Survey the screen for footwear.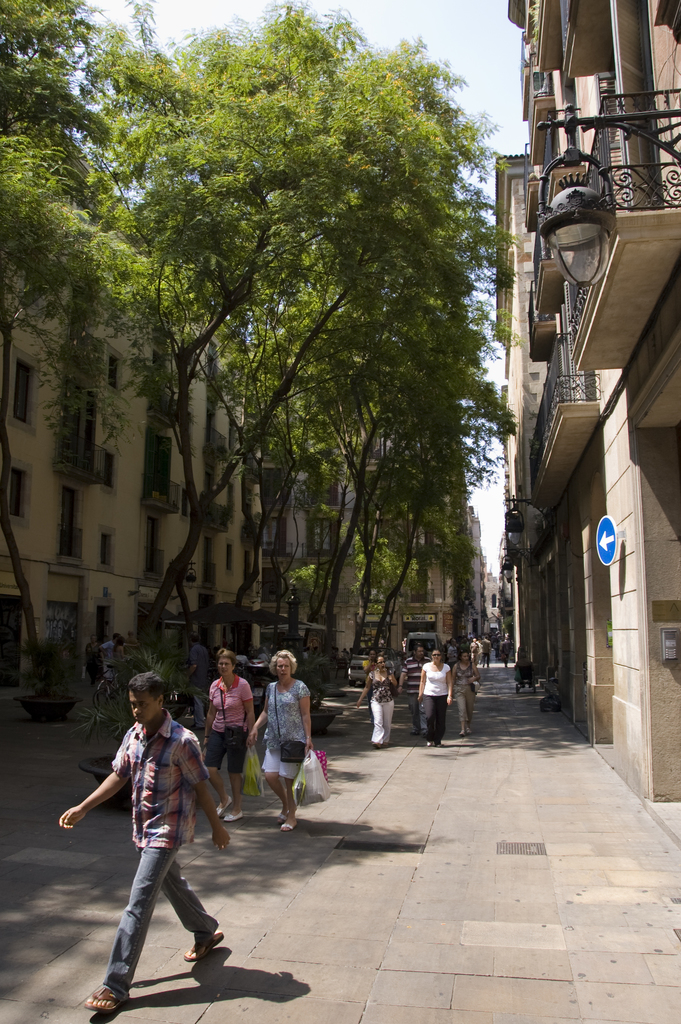
Survey found: [left=274, top=810, right=290, bottom=824].
